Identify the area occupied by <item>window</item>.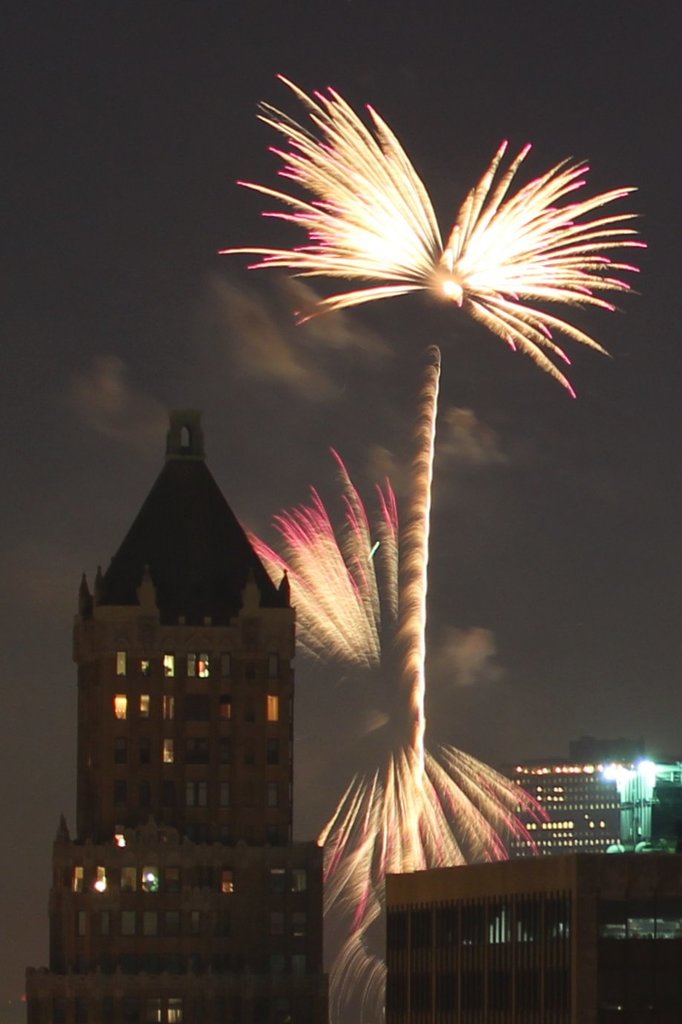
Area: bbox=(218, 781, 232, 806).
